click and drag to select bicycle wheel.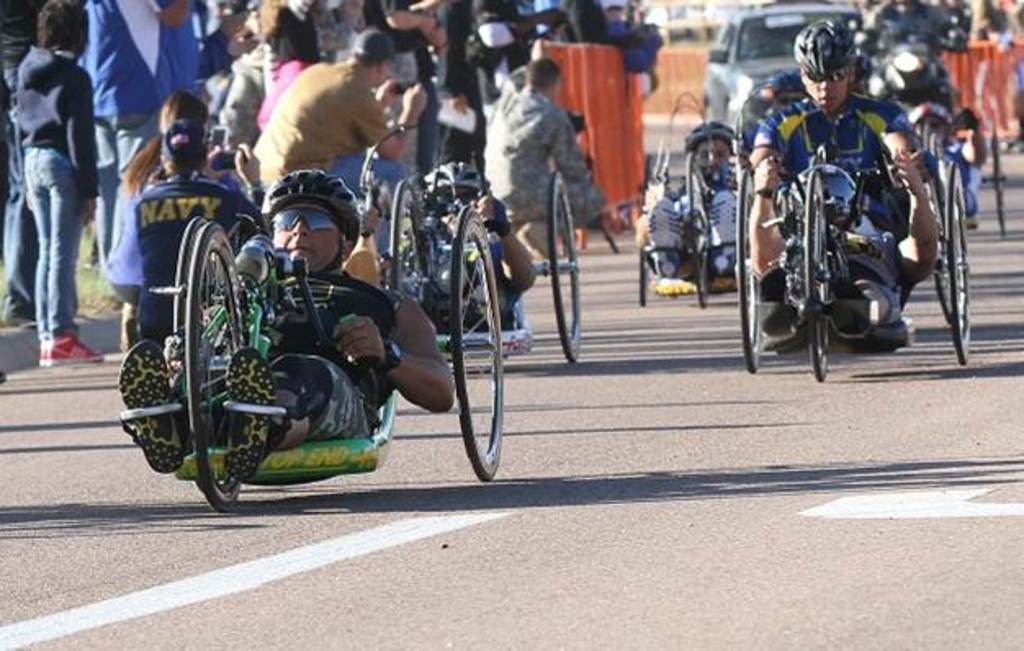
Selection: rect(443, 222, 507, 484).
